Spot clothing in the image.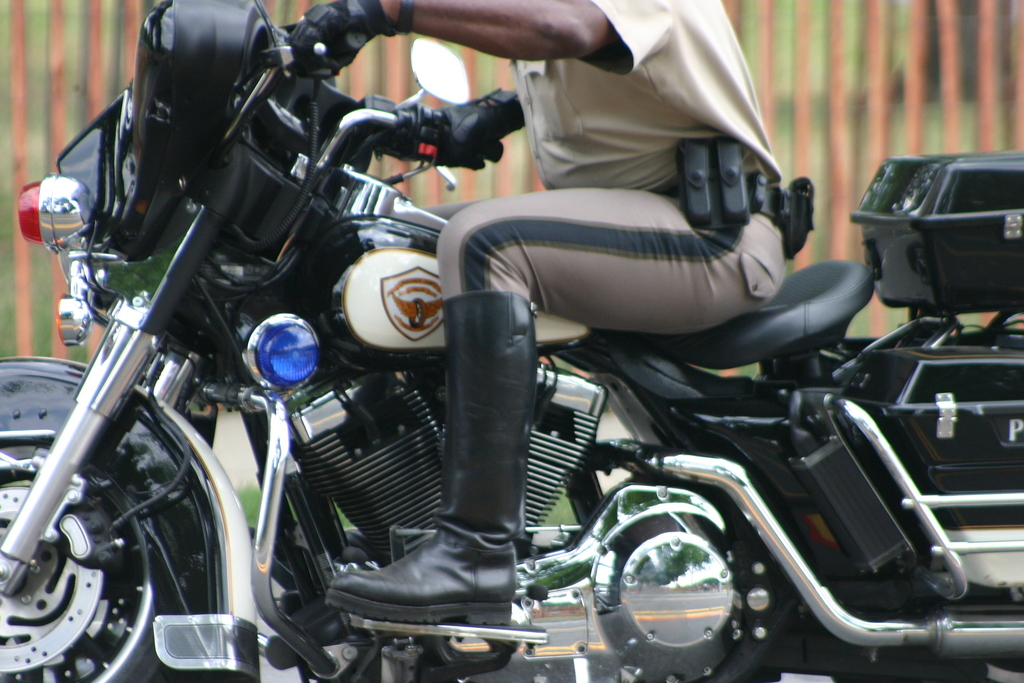
clothing found at <bbox>504, 0, 781, 191</bbox>.
